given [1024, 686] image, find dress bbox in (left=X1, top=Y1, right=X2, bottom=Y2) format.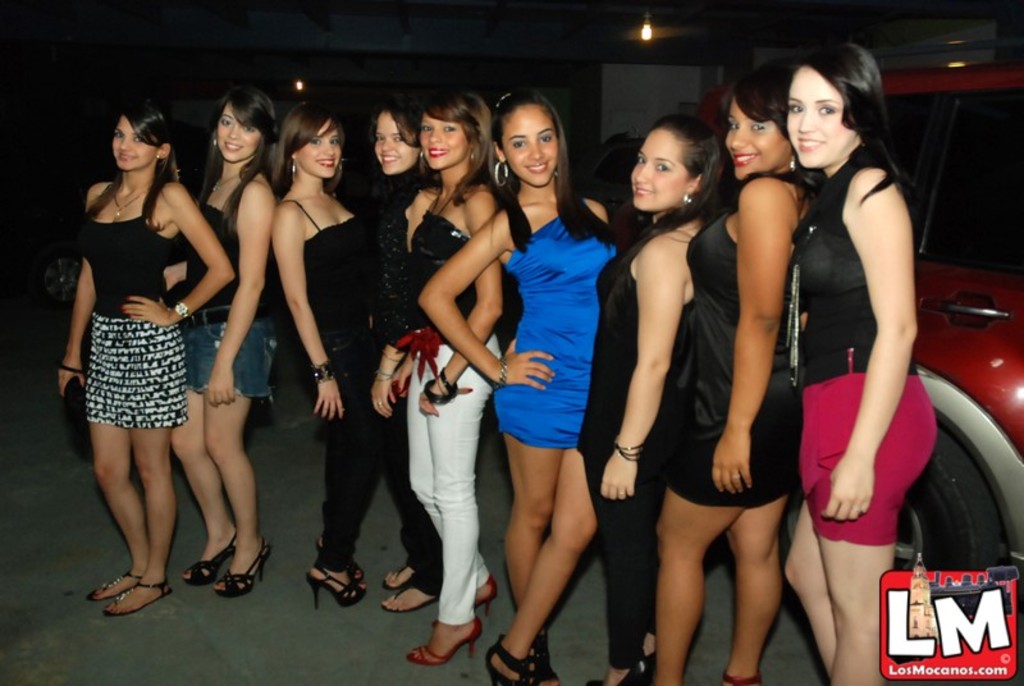
(left=497, top=214, right=613, bottom=451).
